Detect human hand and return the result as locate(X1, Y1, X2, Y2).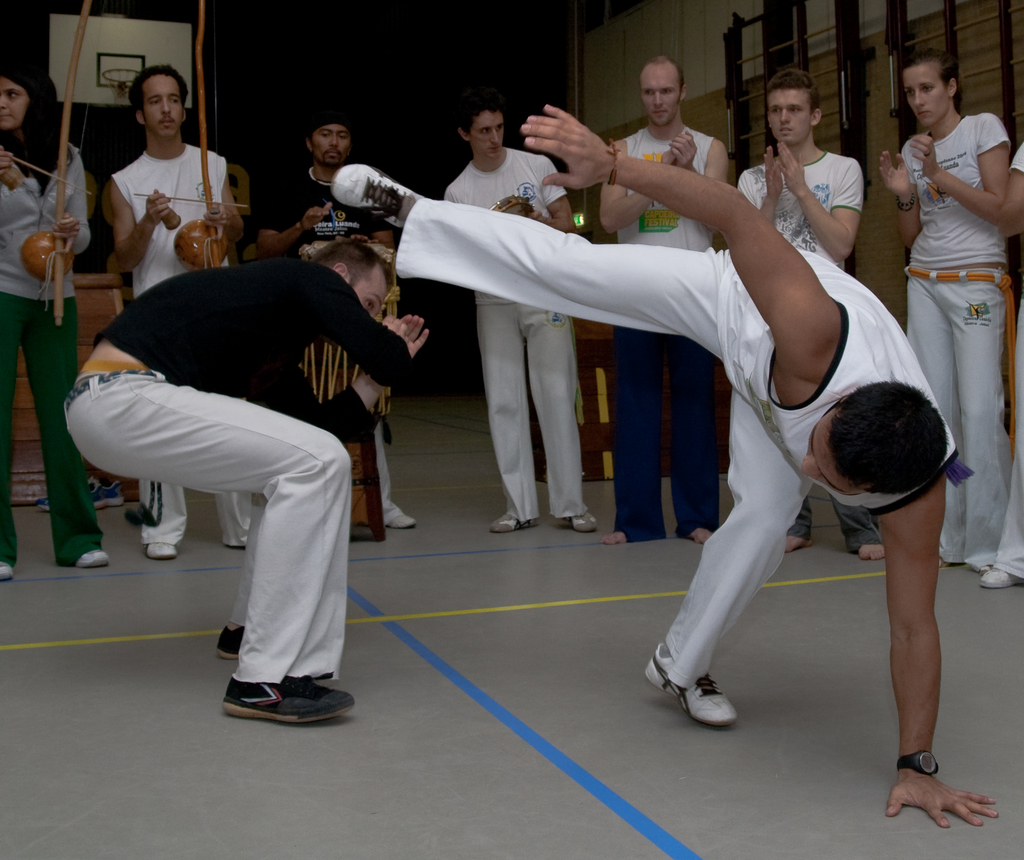
locate(298, 204, 333, 231).
